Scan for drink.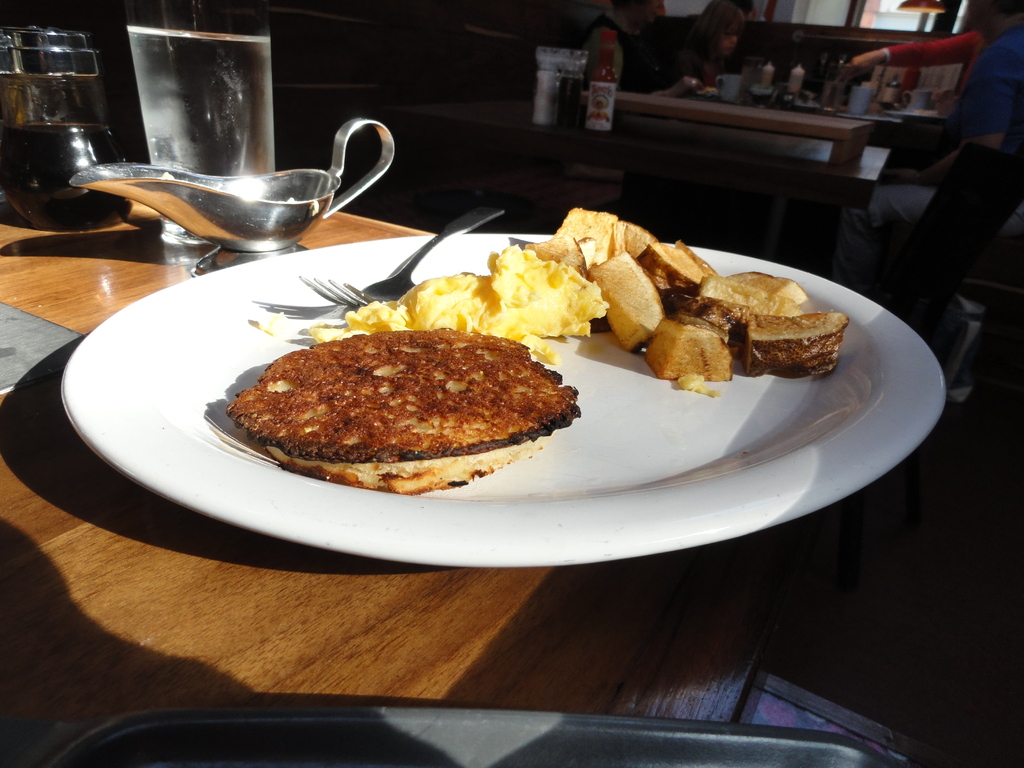
Scan result: Rect(111, 23, 303, 180).
